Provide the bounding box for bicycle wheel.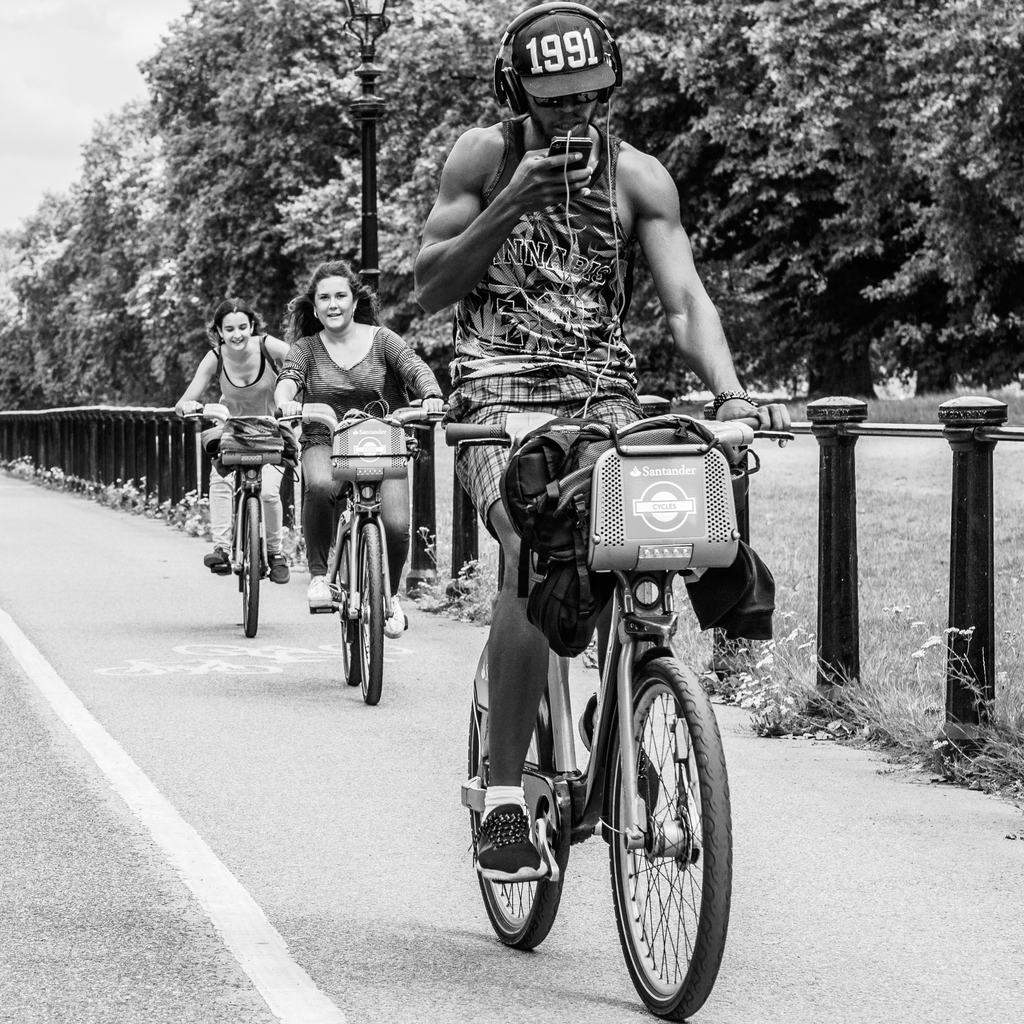
463:706:568:953.
